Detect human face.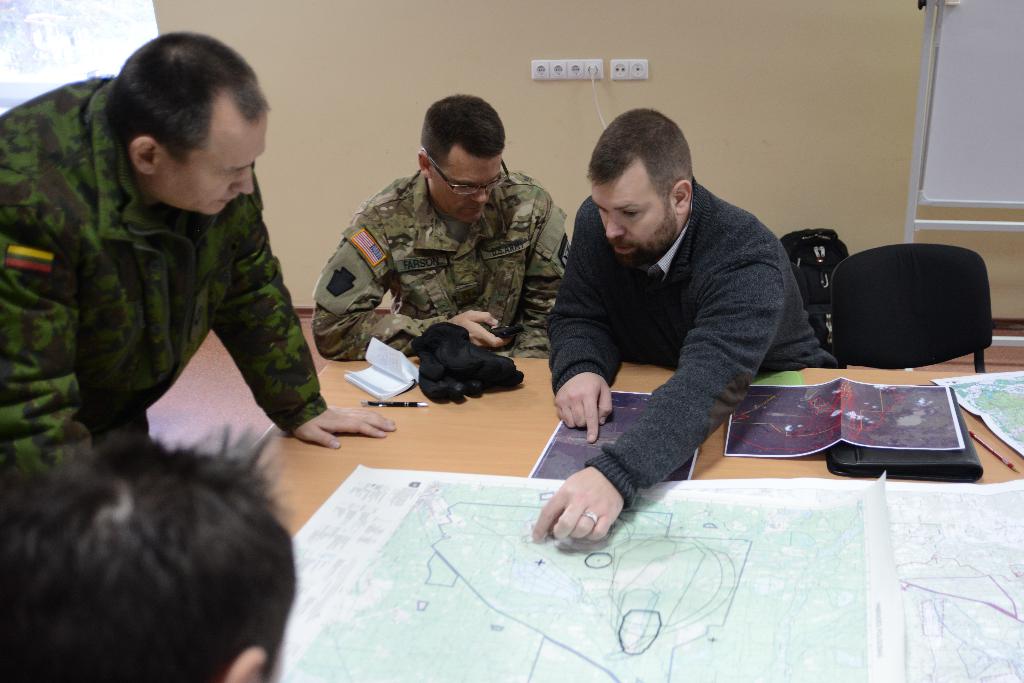
Detected at [164,116,273,220].
